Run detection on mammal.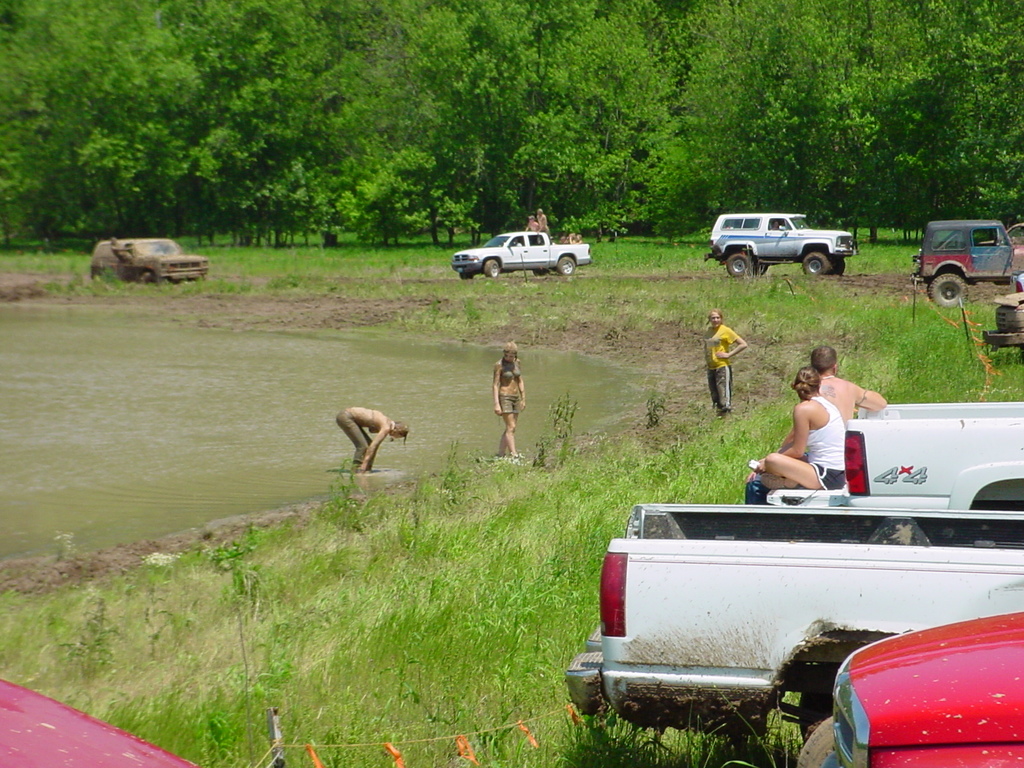
Result: 701,308,748,415.
